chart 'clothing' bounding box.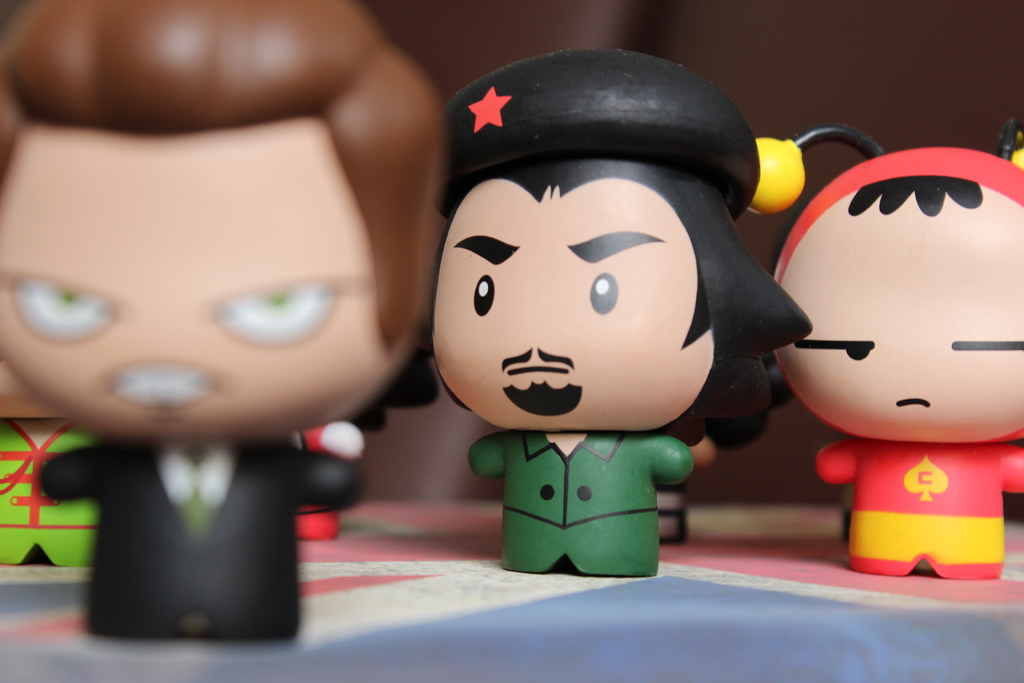
Charted: {"left": 294, "top": 424, "right": 341, "bottom": 541}.
